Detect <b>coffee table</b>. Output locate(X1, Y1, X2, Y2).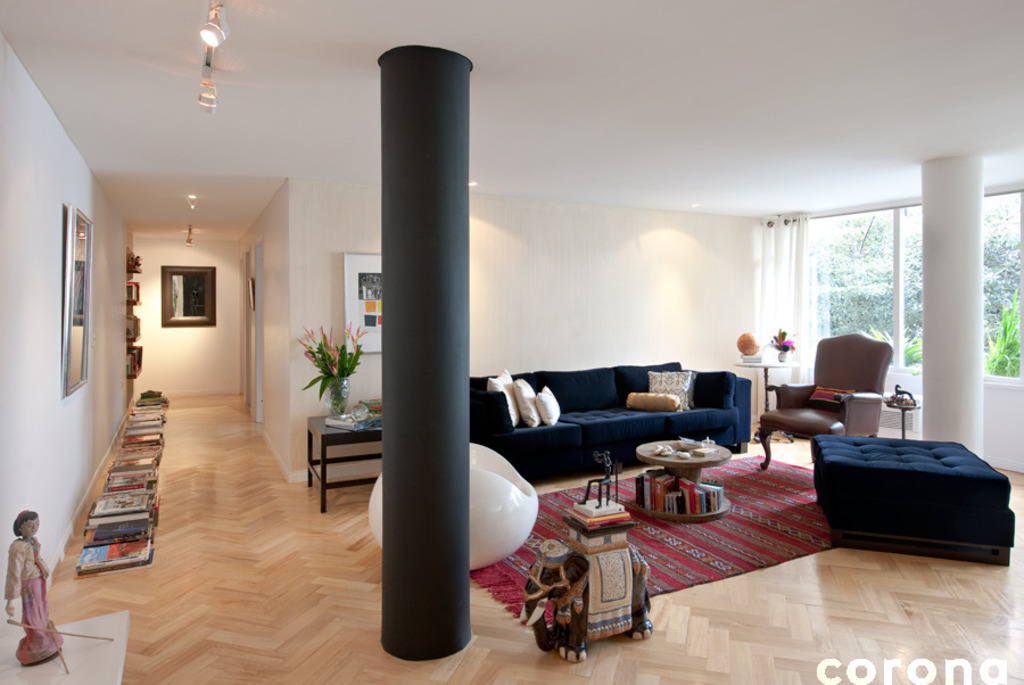
locate(631, 436, 730, 518).
